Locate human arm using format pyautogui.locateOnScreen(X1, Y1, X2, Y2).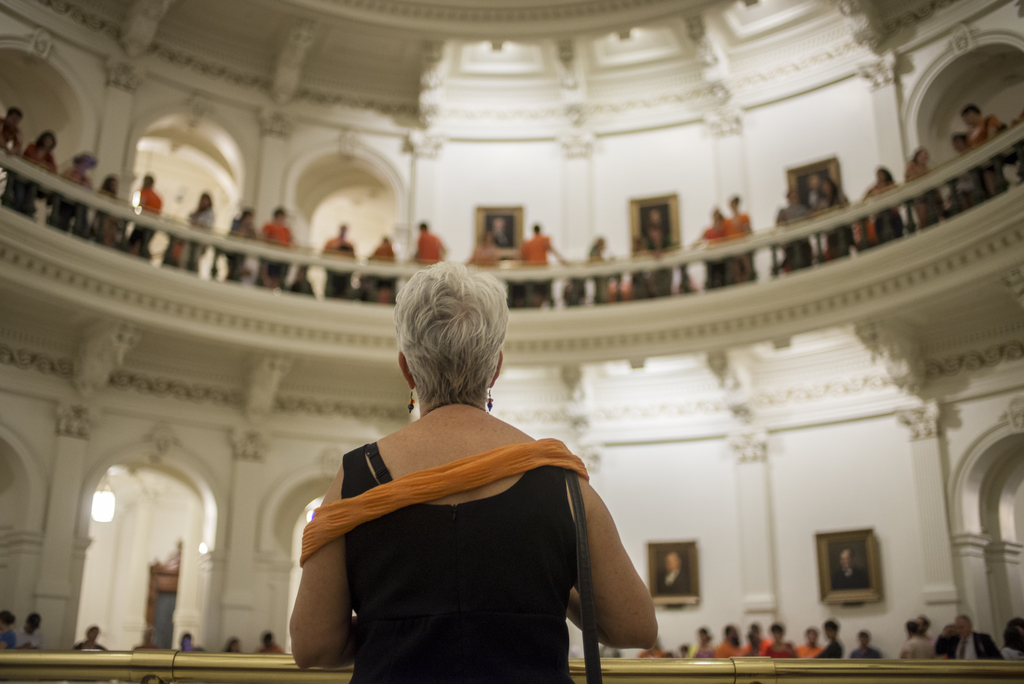
pyautogui.locateOnScreen(285, 431, 383, 663).
